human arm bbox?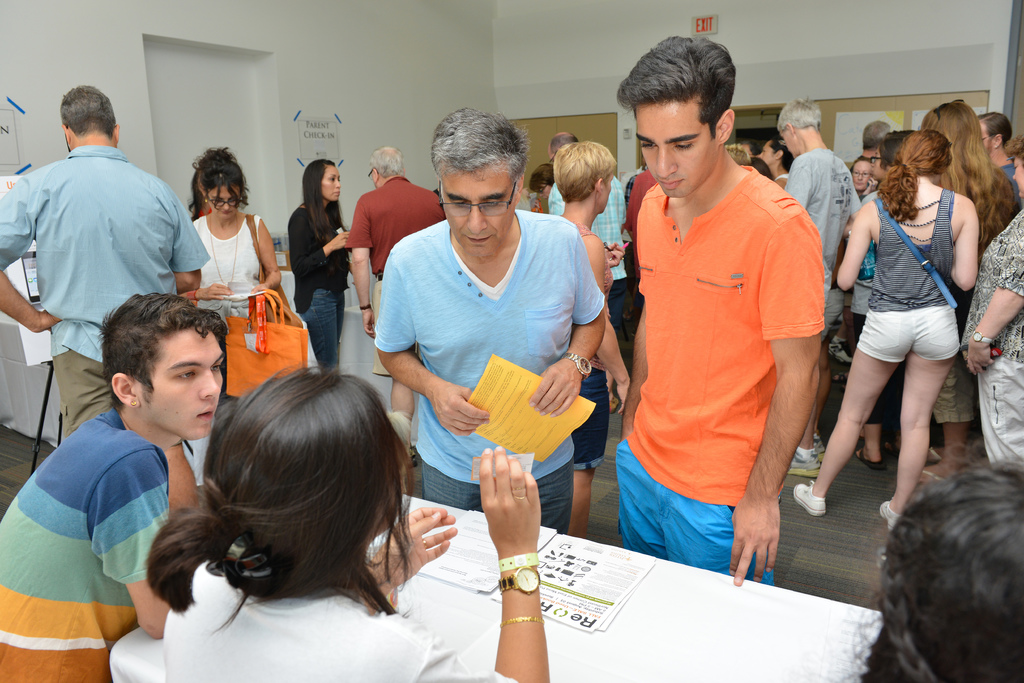
x1=781, y1=159, x2=811, y2=213
